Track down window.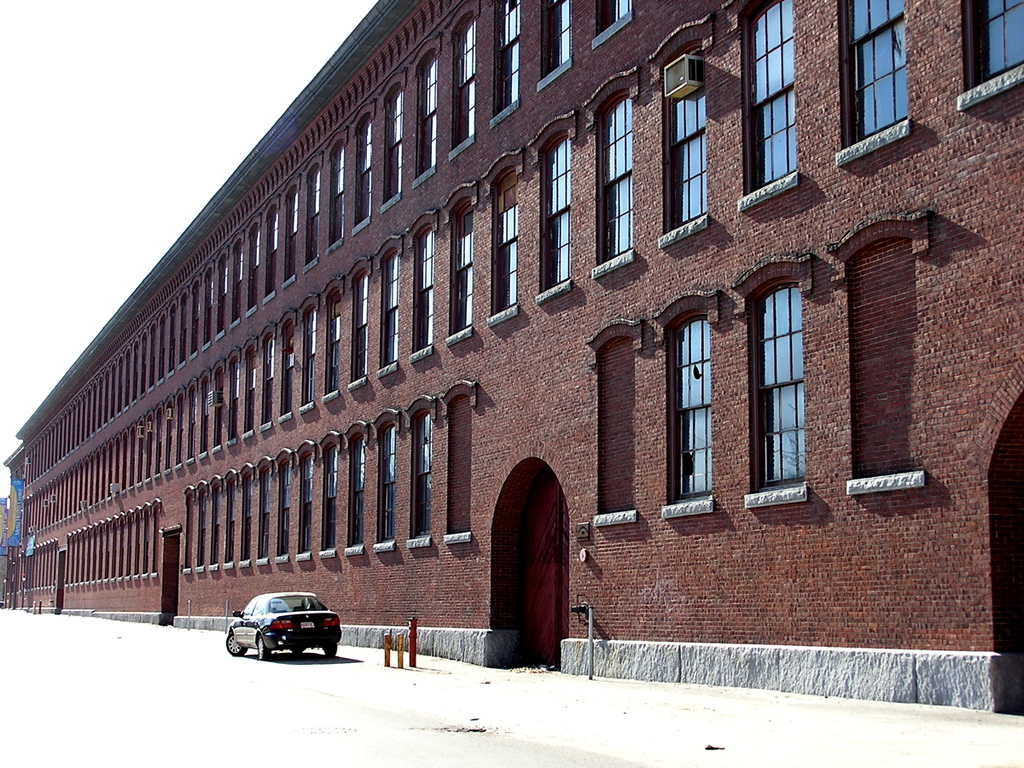
Tracked to 452 17 474 144.
